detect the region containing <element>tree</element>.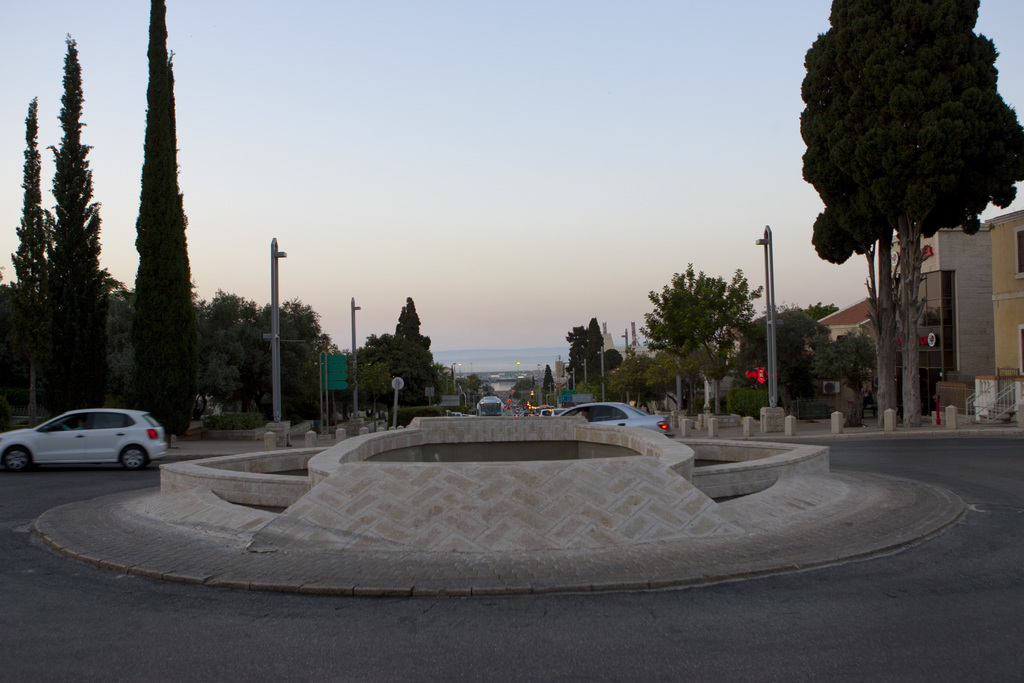
detection(542, 363, 558, 409).
